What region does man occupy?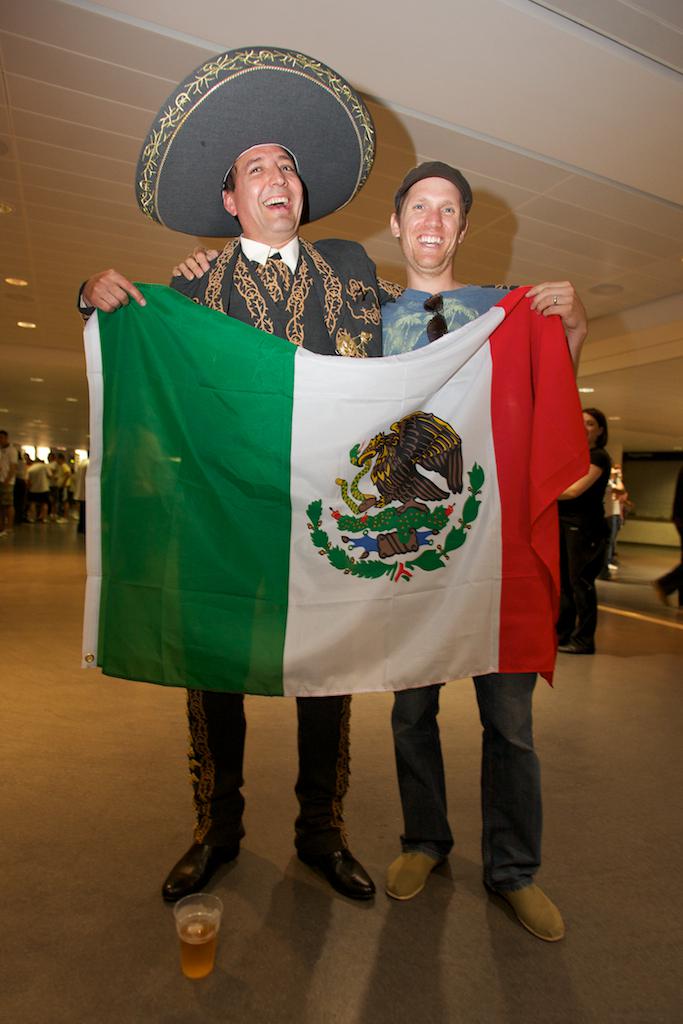
BBox(649, 460, 682, 618).
